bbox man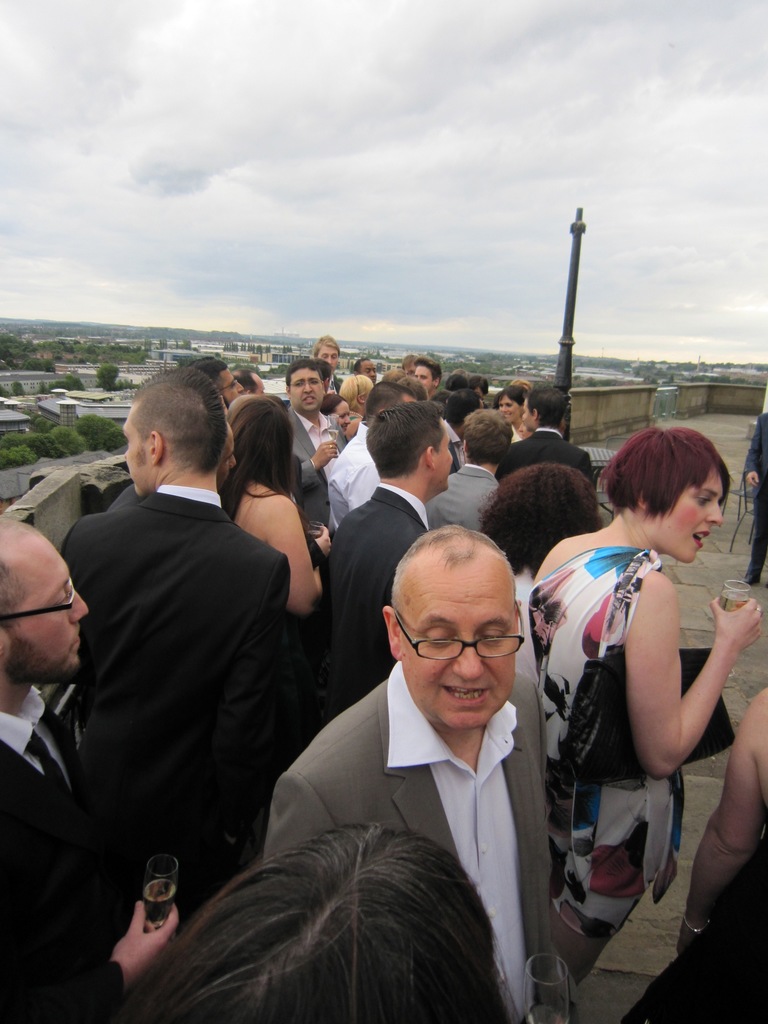
x1=63, y1=365, x2=292, y2=909
